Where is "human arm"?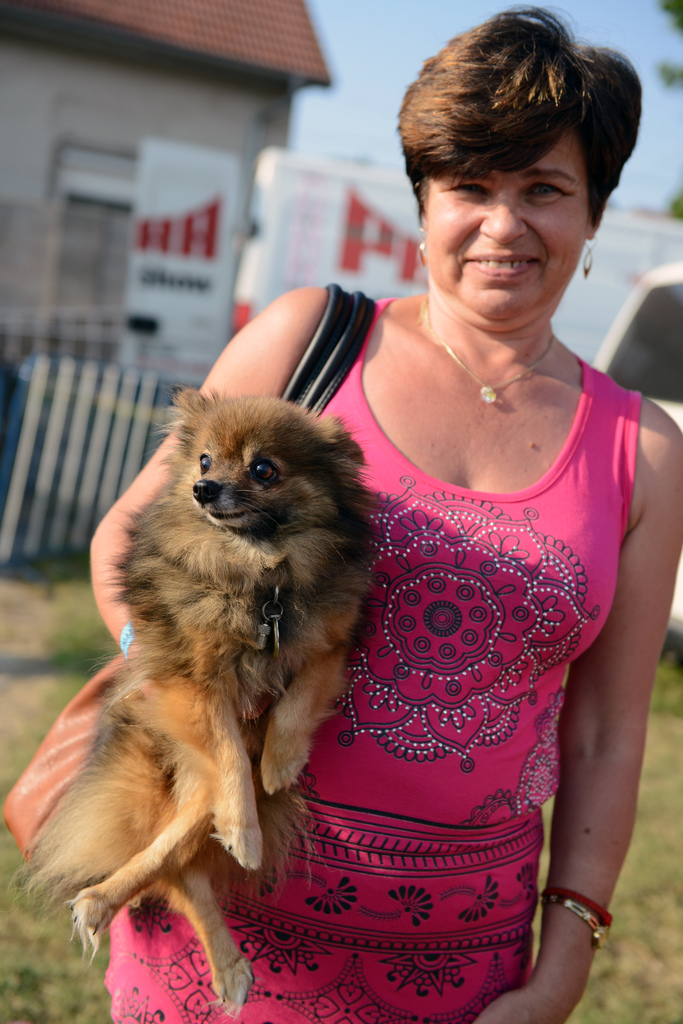
[477,416,671,1021].
